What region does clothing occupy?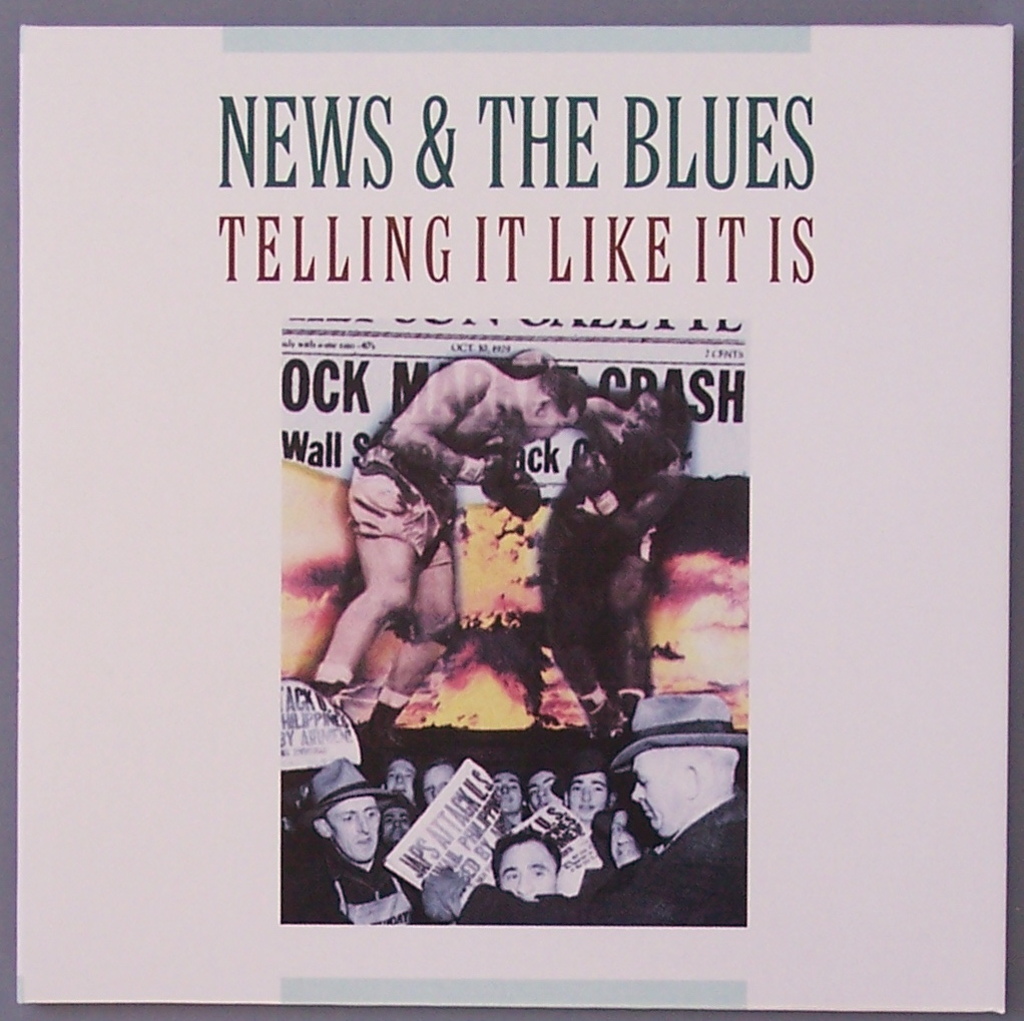
449,789,755,930.
